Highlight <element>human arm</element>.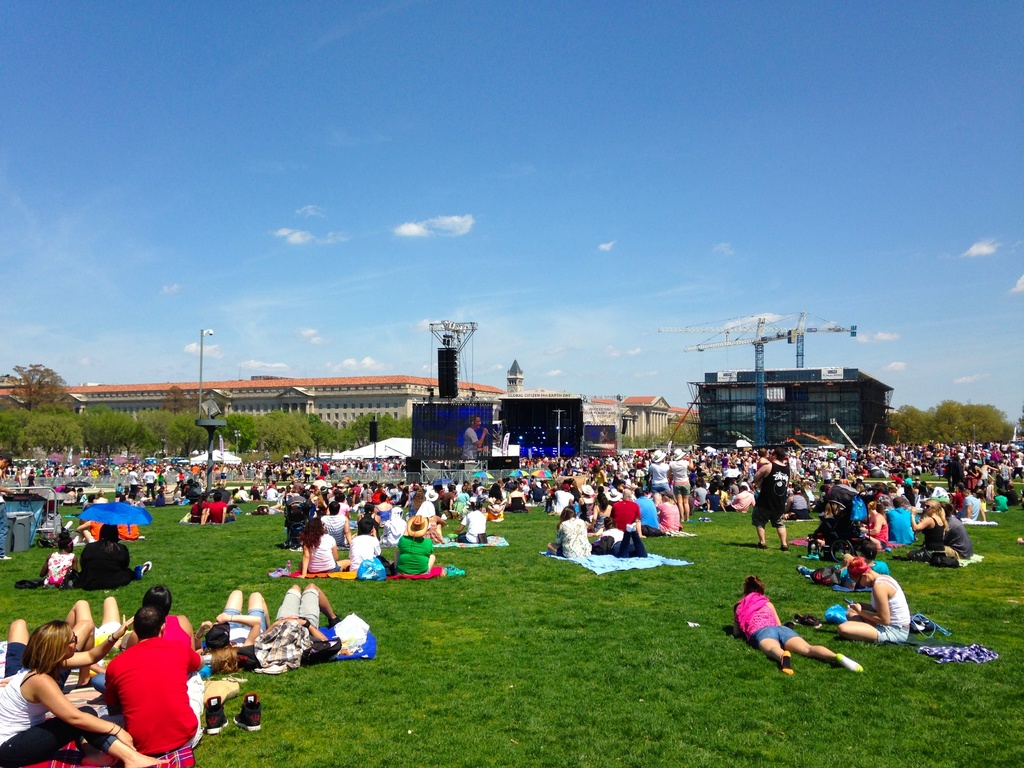
Highlighted region: bbox=[753, 463, 765, 483].
